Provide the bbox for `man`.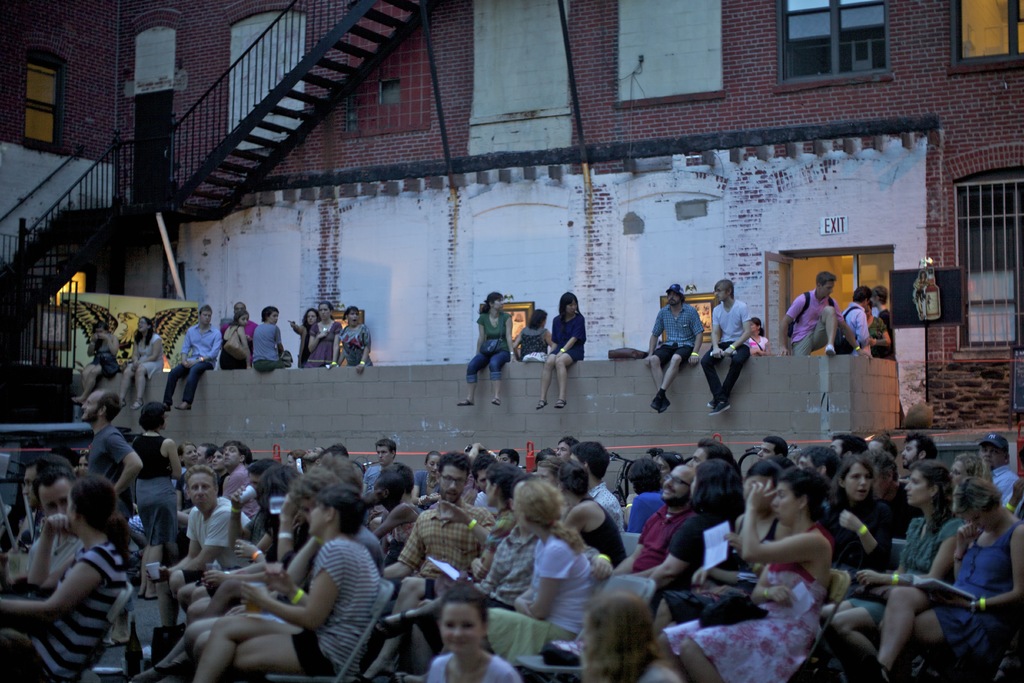
<box>360,439,399,495</box>.
